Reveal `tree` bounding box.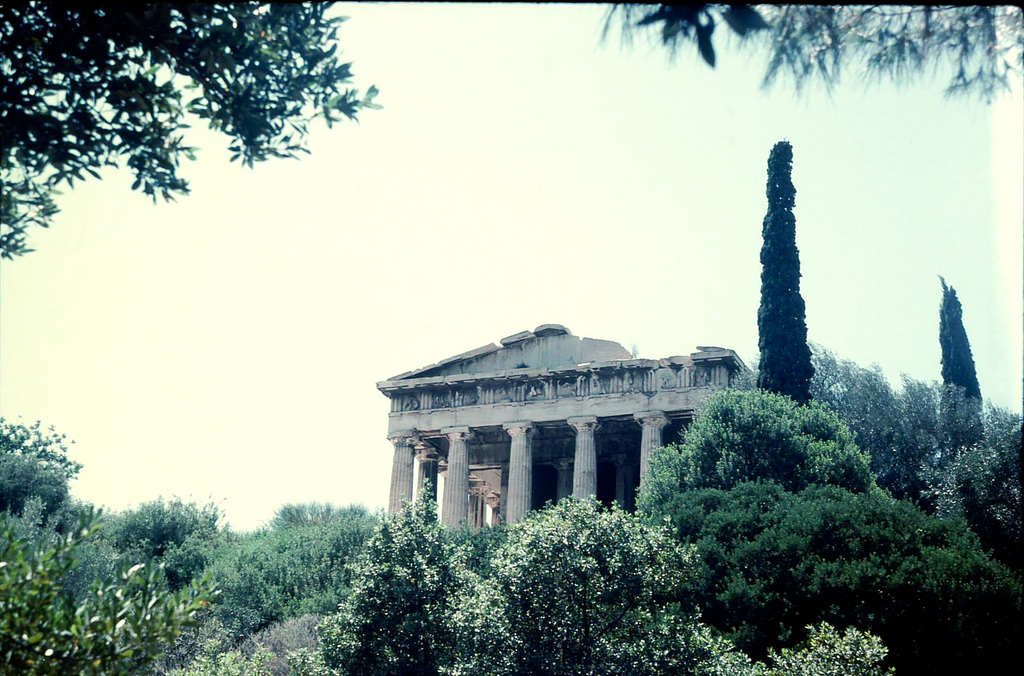
Revealed: locate(934, 271, 985, 449).
